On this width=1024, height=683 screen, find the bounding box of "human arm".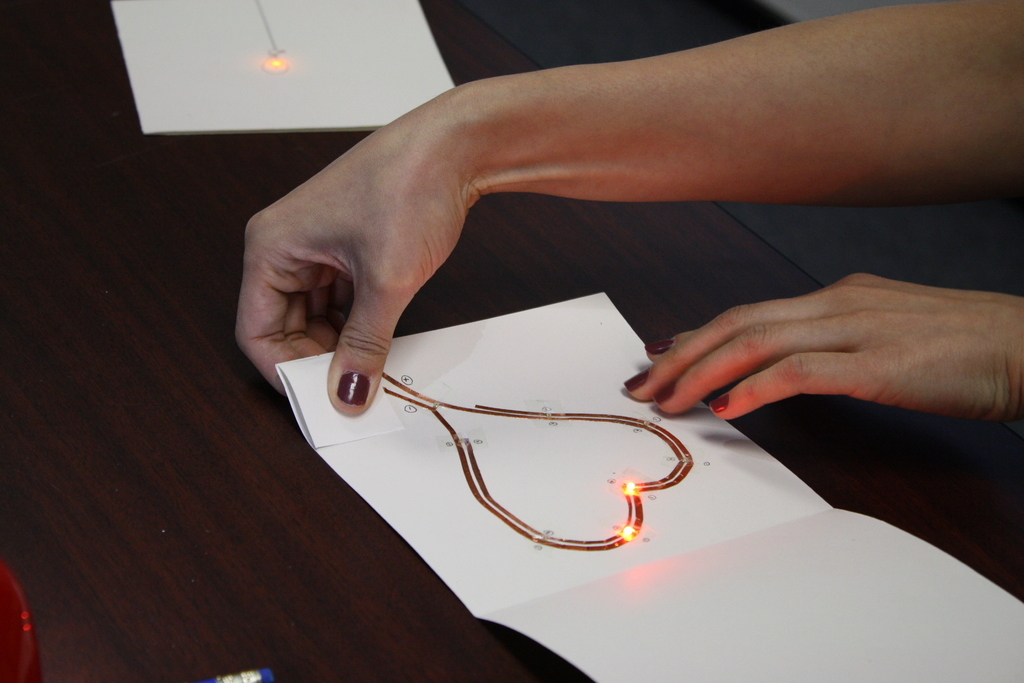
Bounding box: bbox(266, 25, 948, 375).
